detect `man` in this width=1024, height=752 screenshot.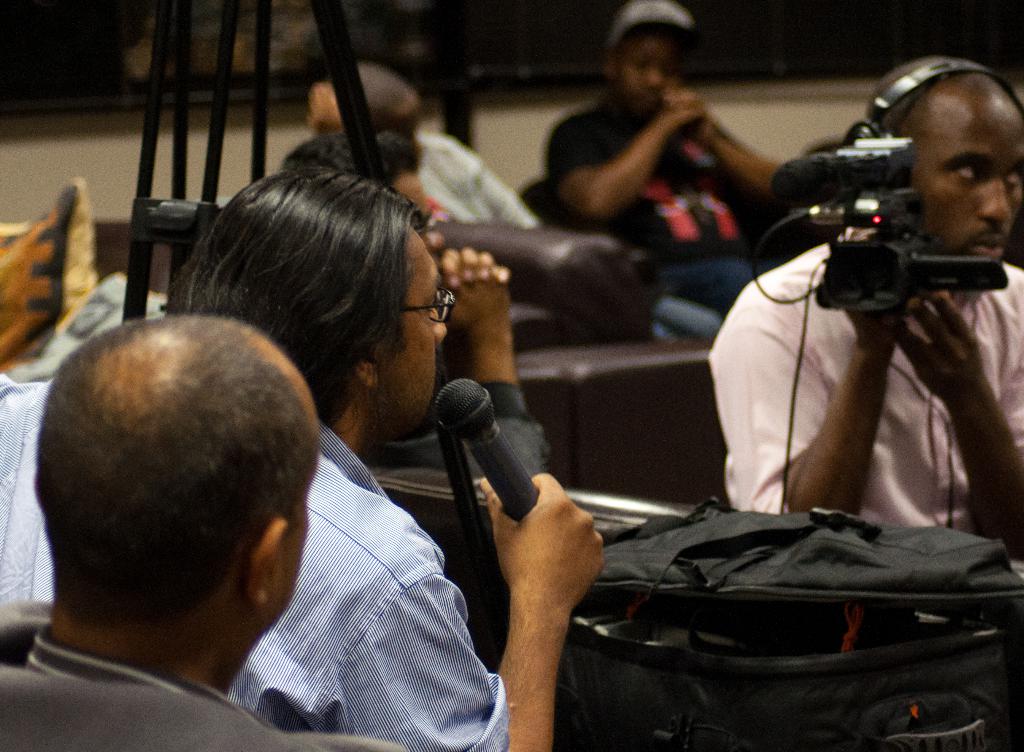
Detection: x1=309 y1=55 x2=719 y2=344.
